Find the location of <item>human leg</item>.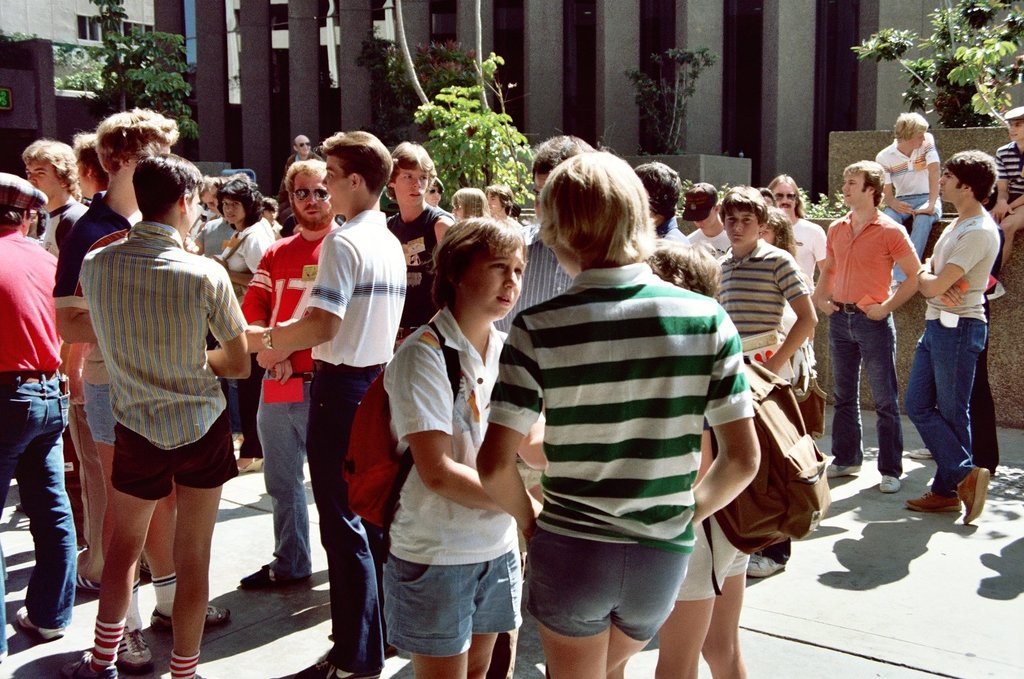
Location: Rect(143, 481, 236, 631).
